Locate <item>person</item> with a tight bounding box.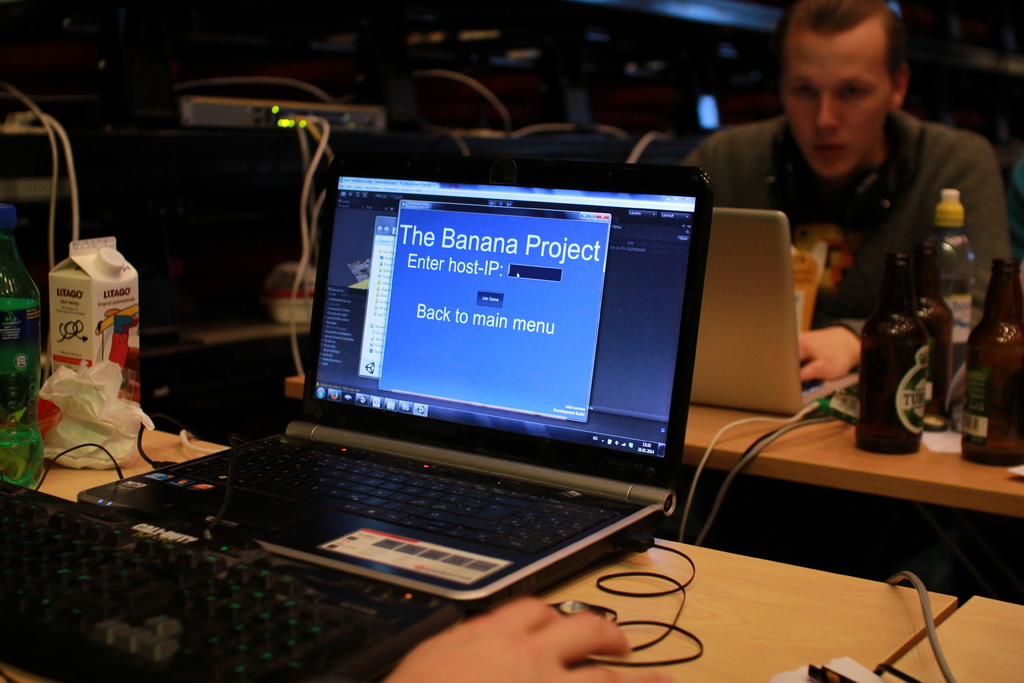
(left=724, top=25, right=991, bottom=477).
